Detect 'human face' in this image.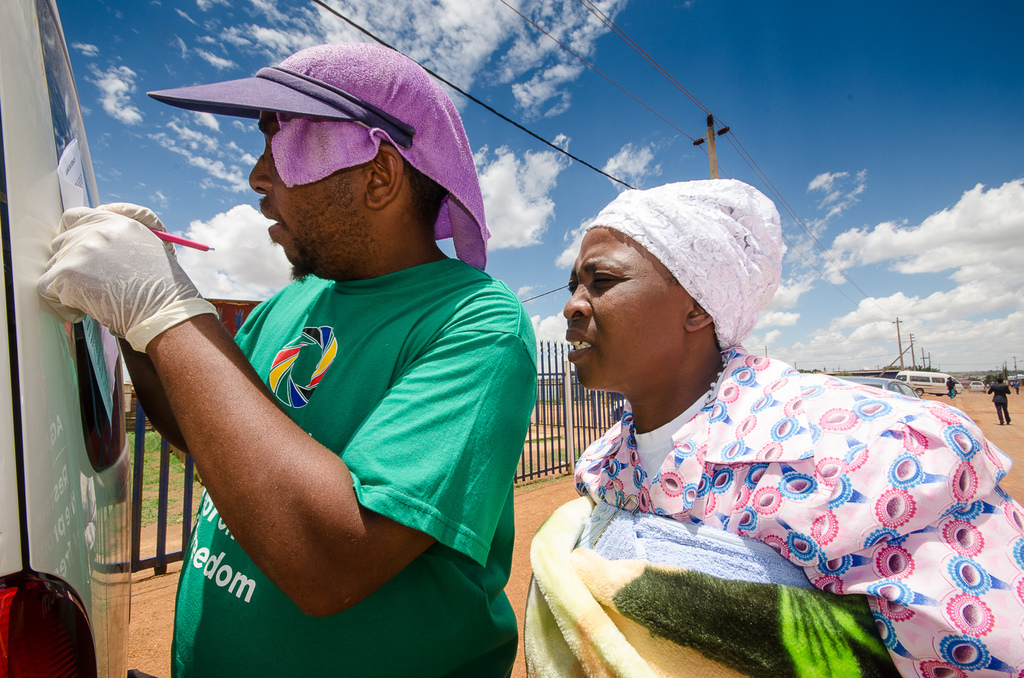
Detection: [left=557, top=225, right=685, bottom=394].
